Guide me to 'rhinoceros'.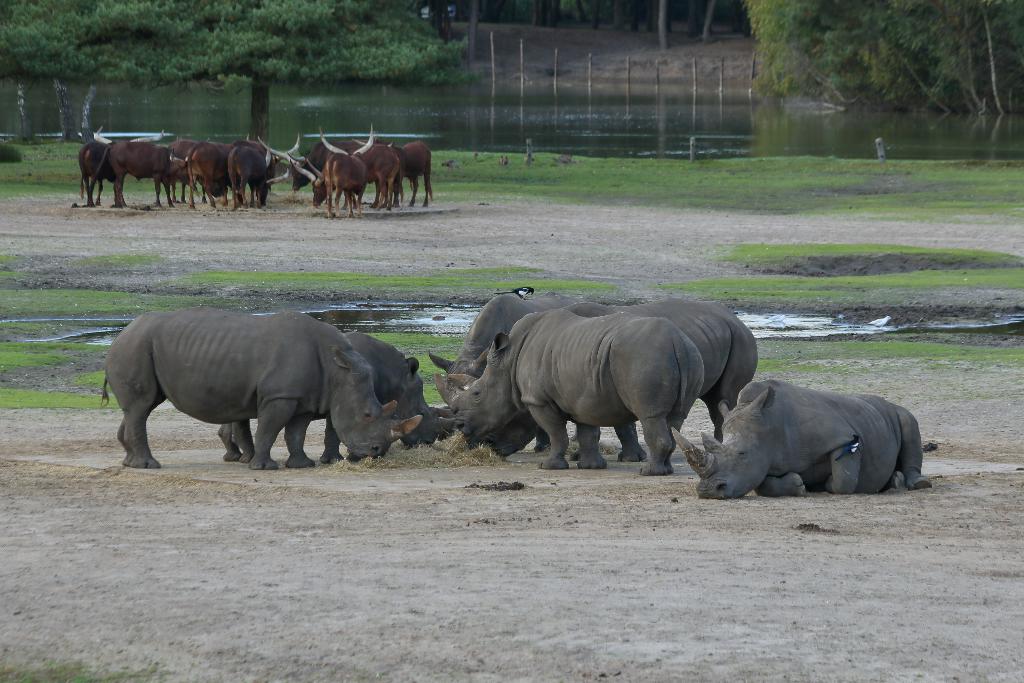
Guidance: x1=421 y1=293 x2=614 y2=452.
